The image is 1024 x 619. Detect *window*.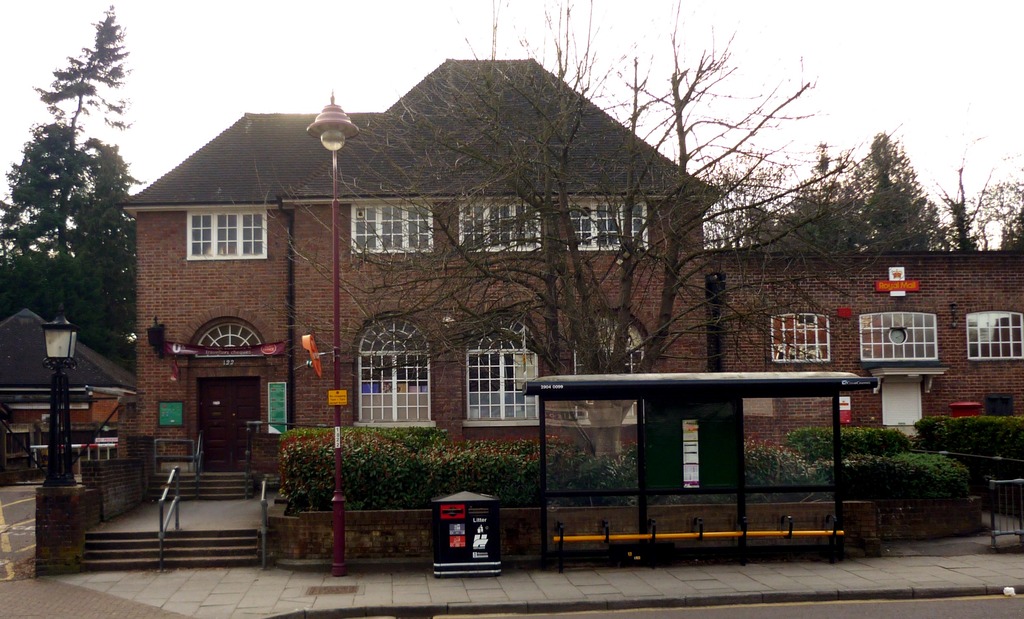
Detection: (961, 309, 1023, 361).
